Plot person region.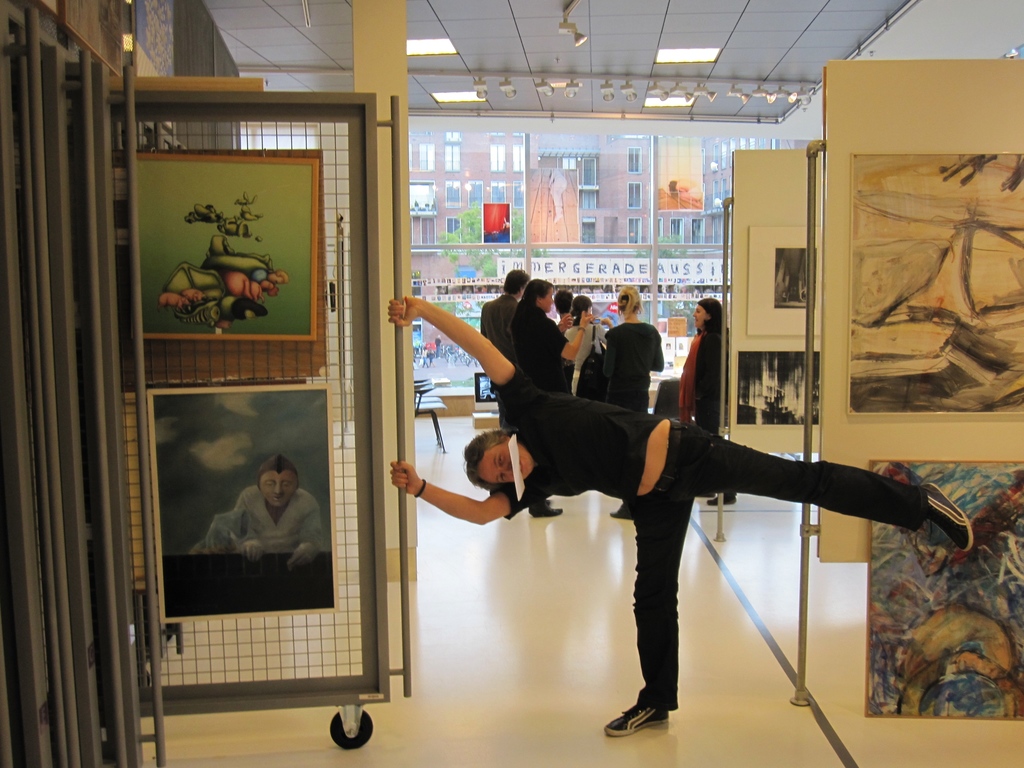
Plotted at <bbox>561, 296, 604, 395</bbox>.
